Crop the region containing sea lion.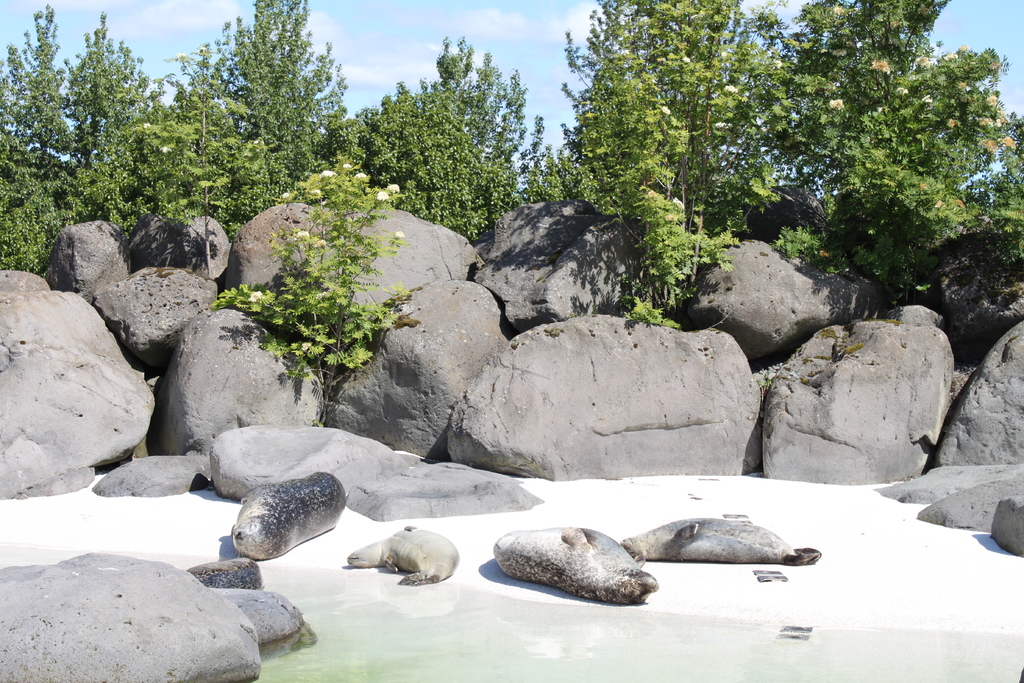
Crop region: left=623, top=516, right=820, bottom=568.
